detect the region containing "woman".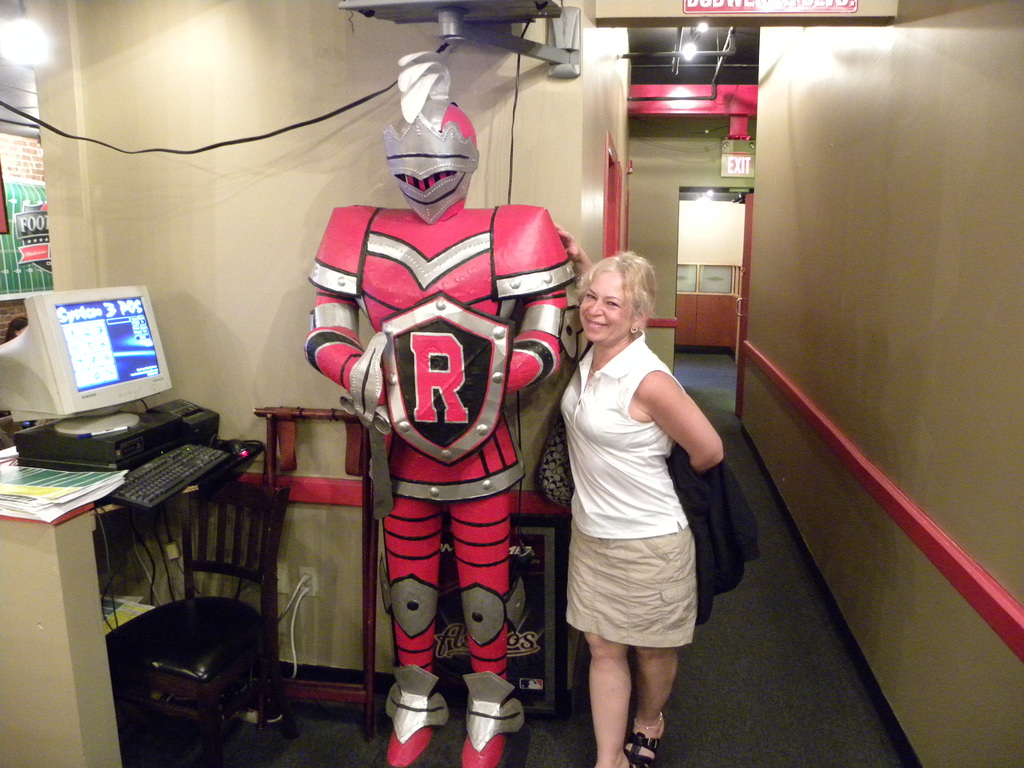
bbox(533, 225, 734, 753).
